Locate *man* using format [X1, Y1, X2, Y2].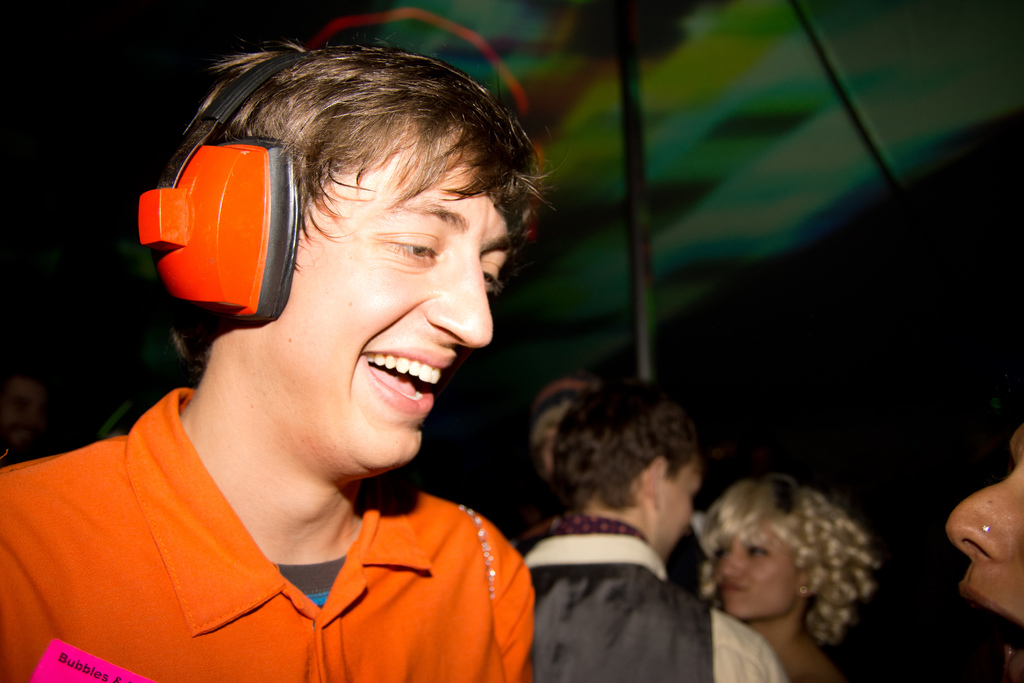
[34, 28, 626, 674].
